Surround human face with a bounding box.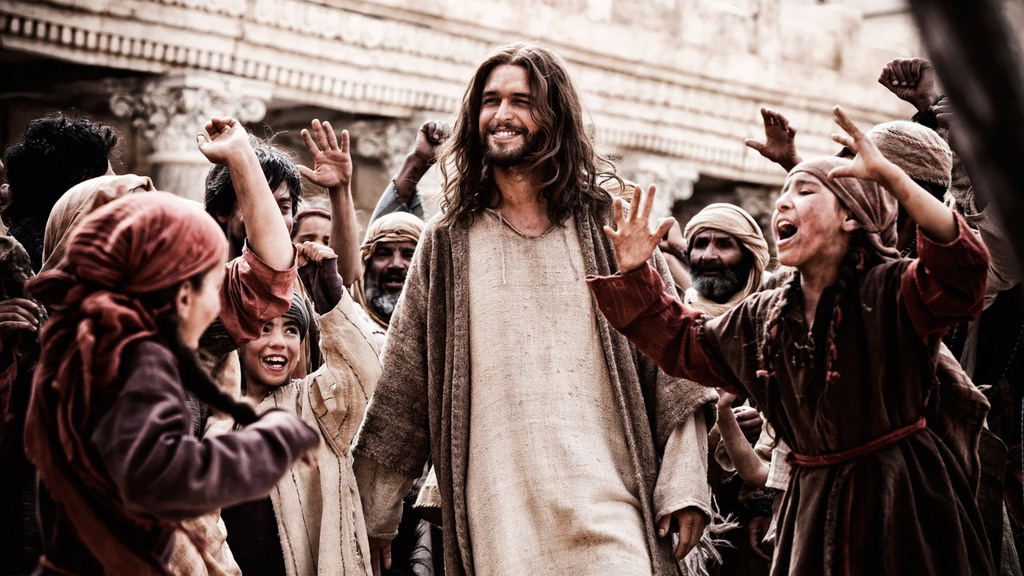
crop(476, 62, 545, 157).
